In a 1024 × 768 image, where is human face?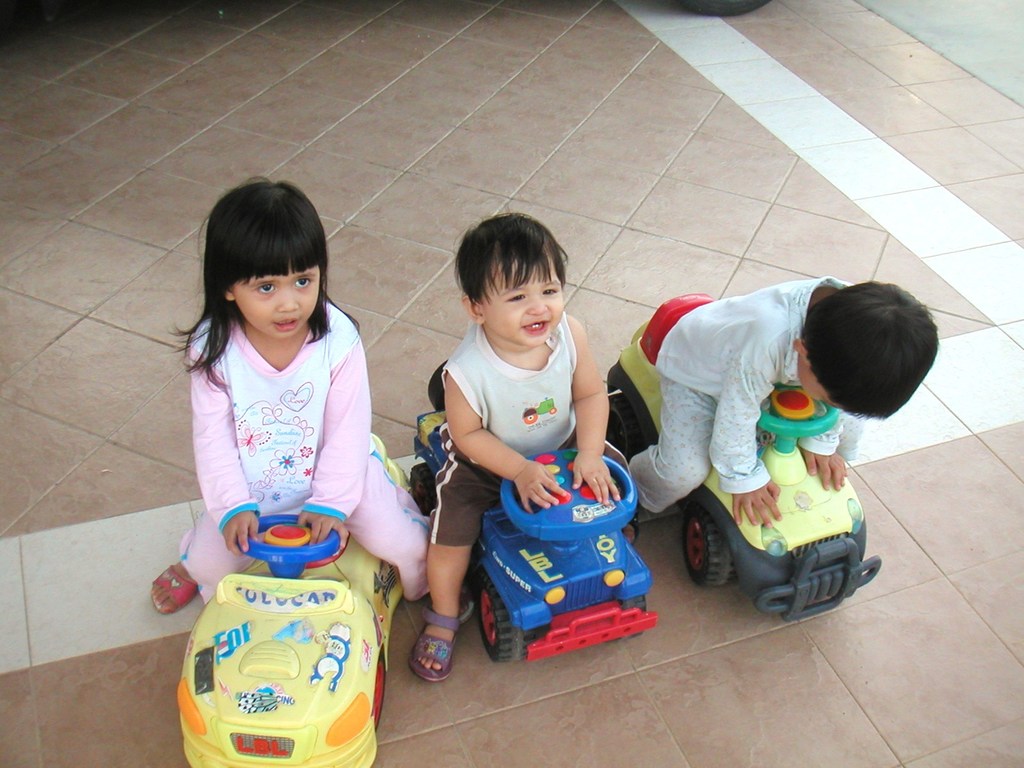
pyautogui.locateOnScreen(796, 361, 829, 408).
